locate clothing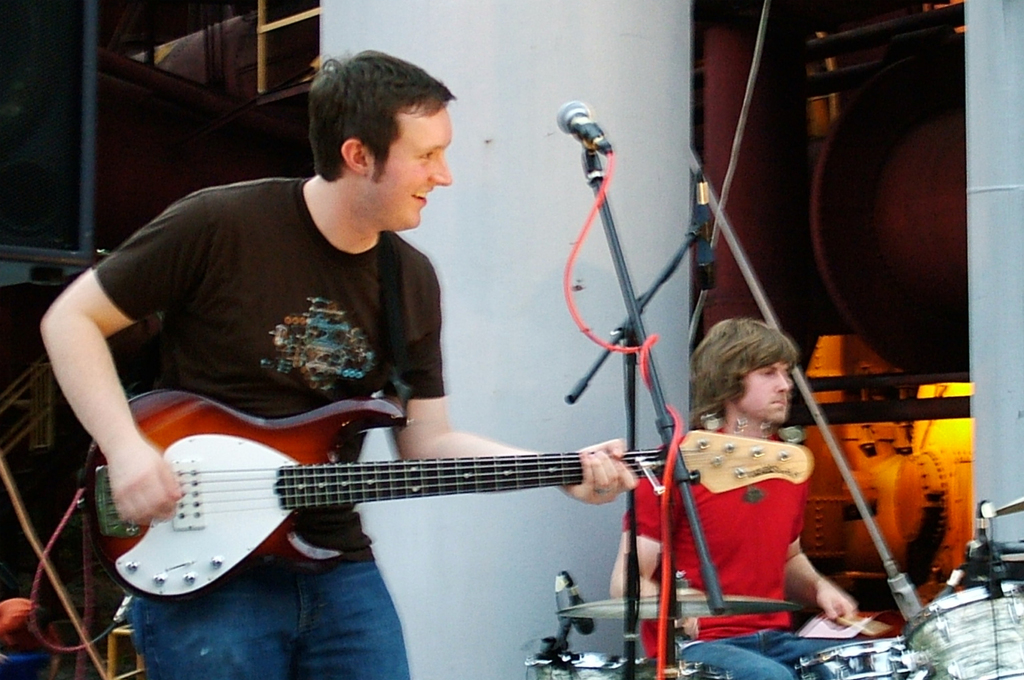
Rect(88, 176, 445, 677)
